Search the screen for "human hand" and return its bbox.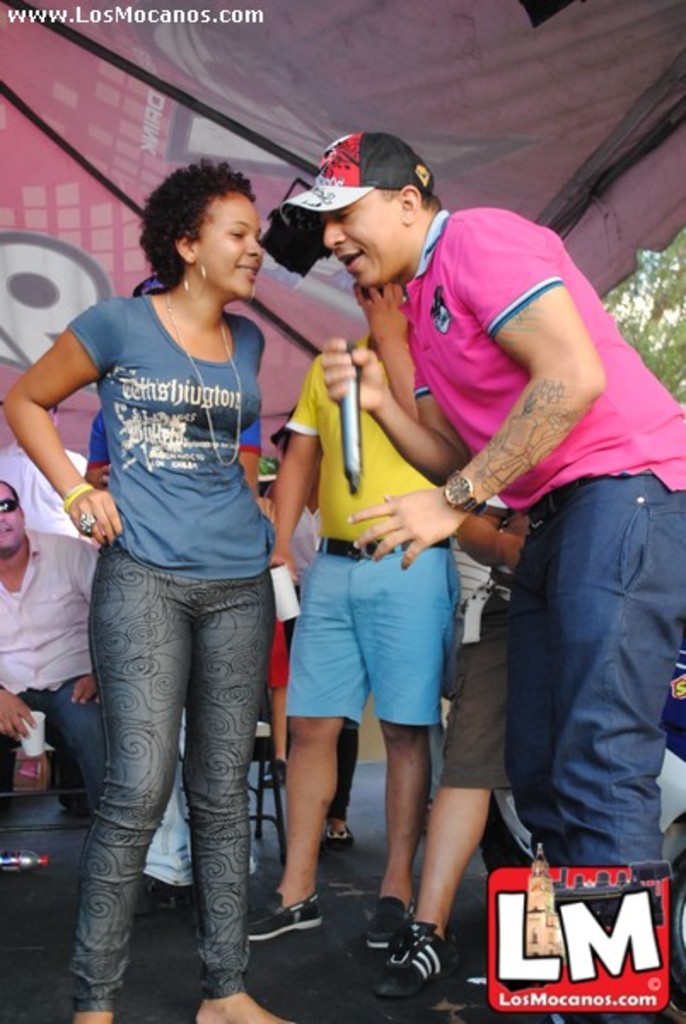
Found: 0 683 39 749.
